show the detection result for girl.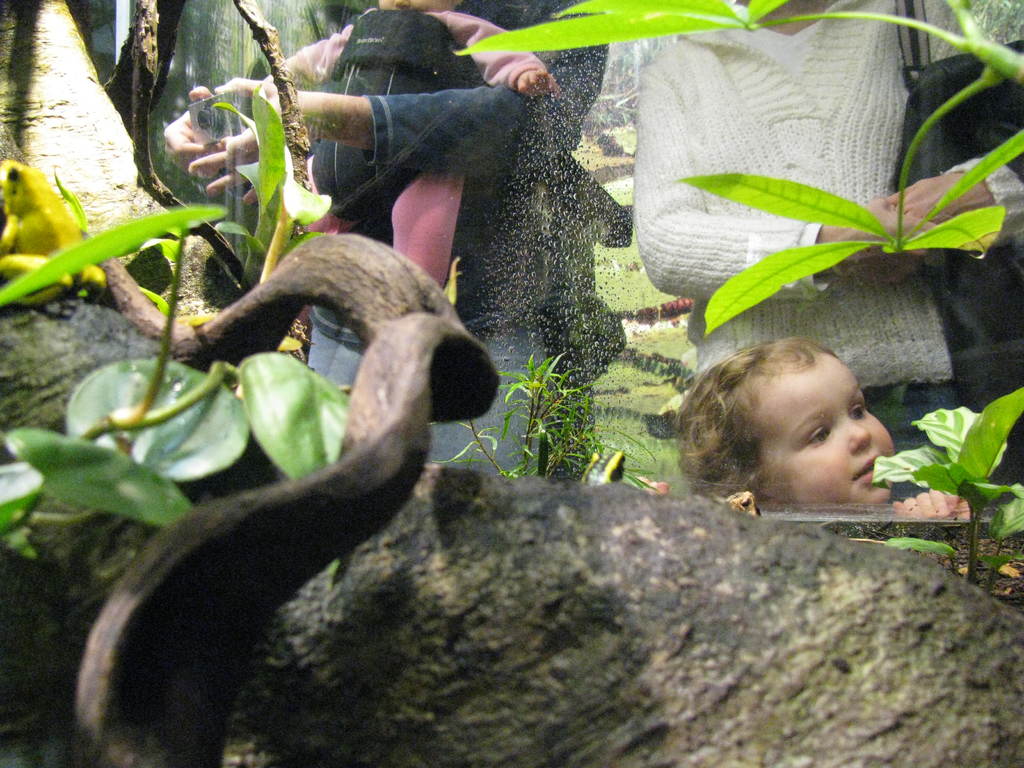
detection(670, 336, 969, 520).
